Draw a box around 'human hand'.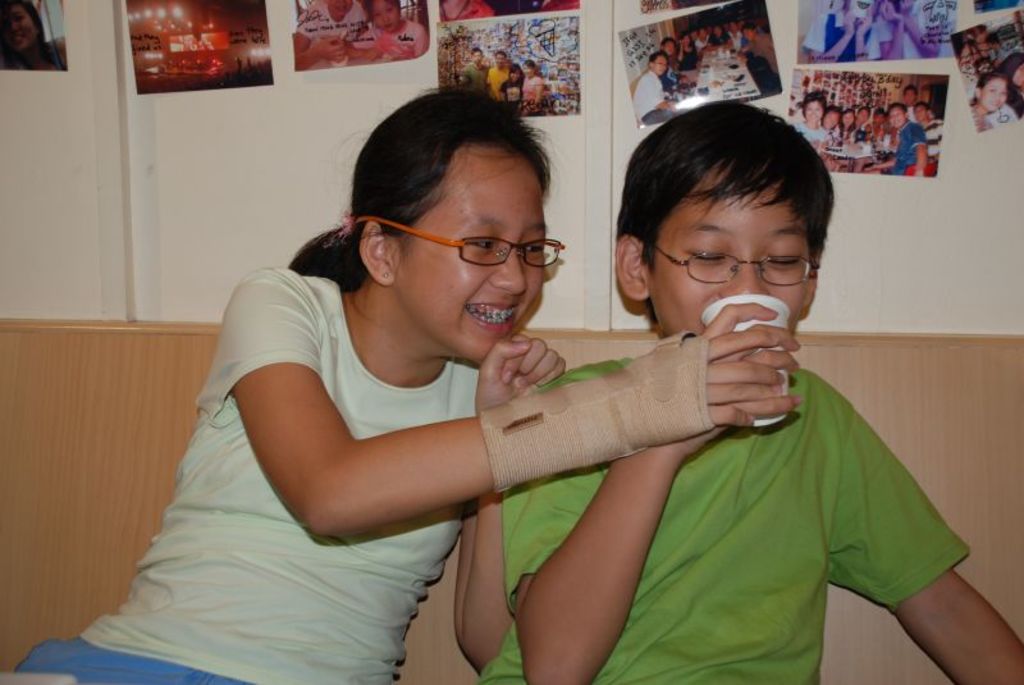
detection(626, 325, 788, 442).
